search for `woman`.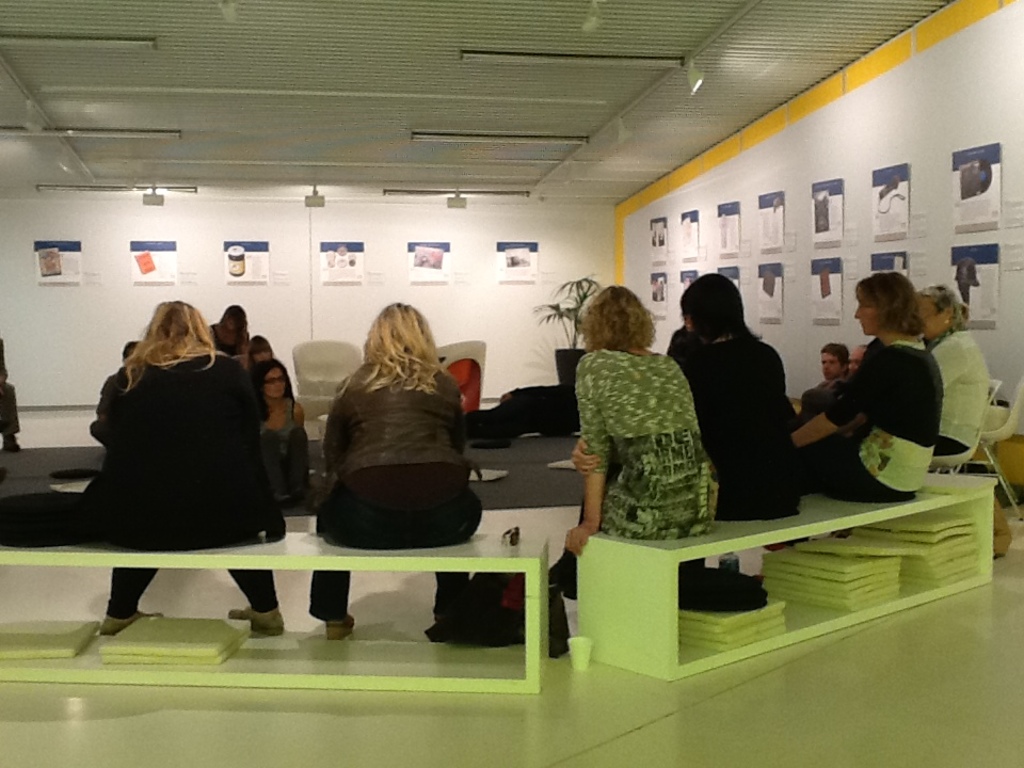
Found at {"left": 208, "top": 303, "right": 251, "bottom": 363}.
